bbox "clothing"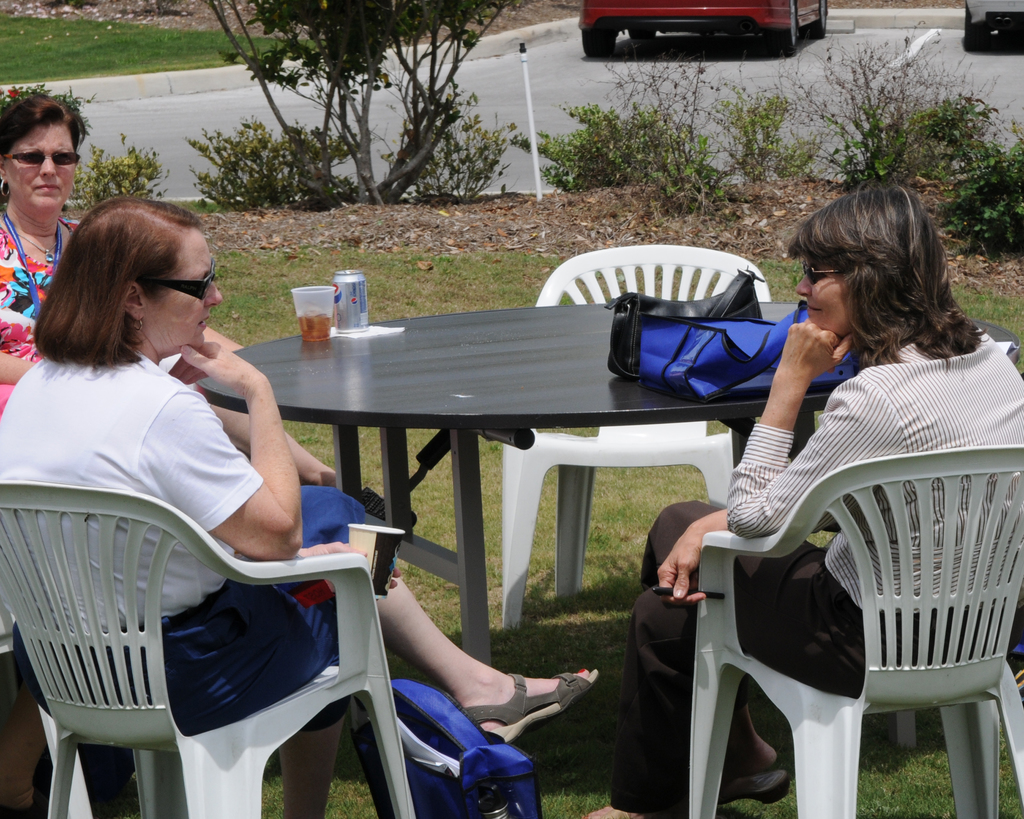
rect(0, 321, 376, 758)
